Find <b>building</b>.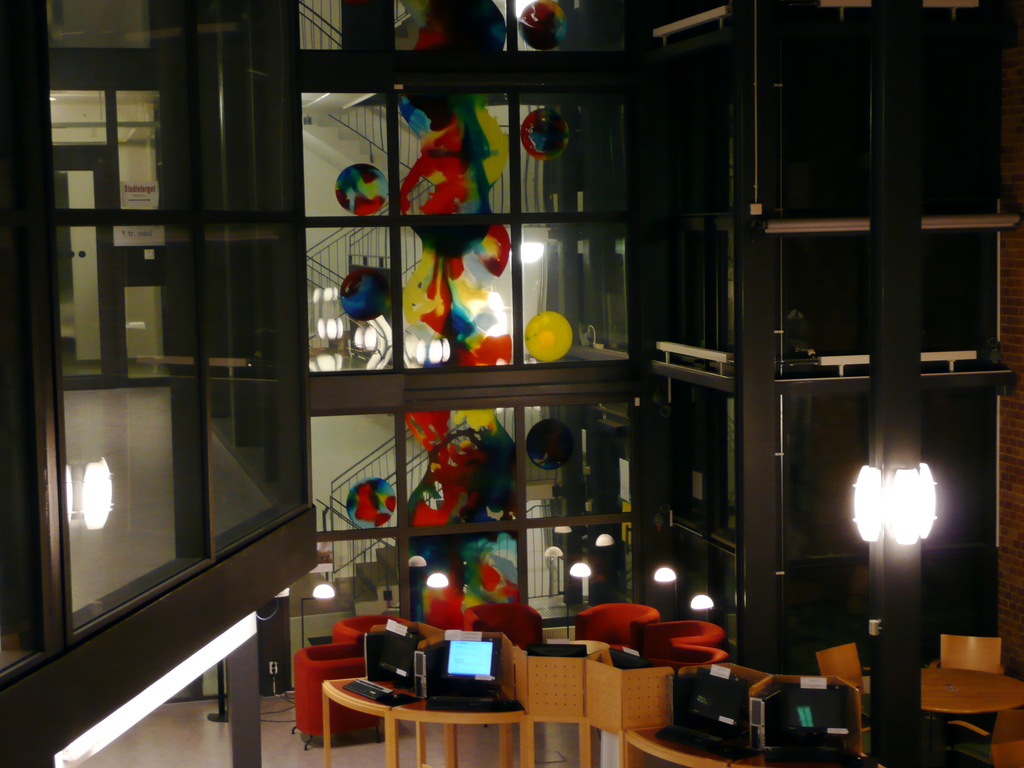
[0, 0, 1023, 767].
